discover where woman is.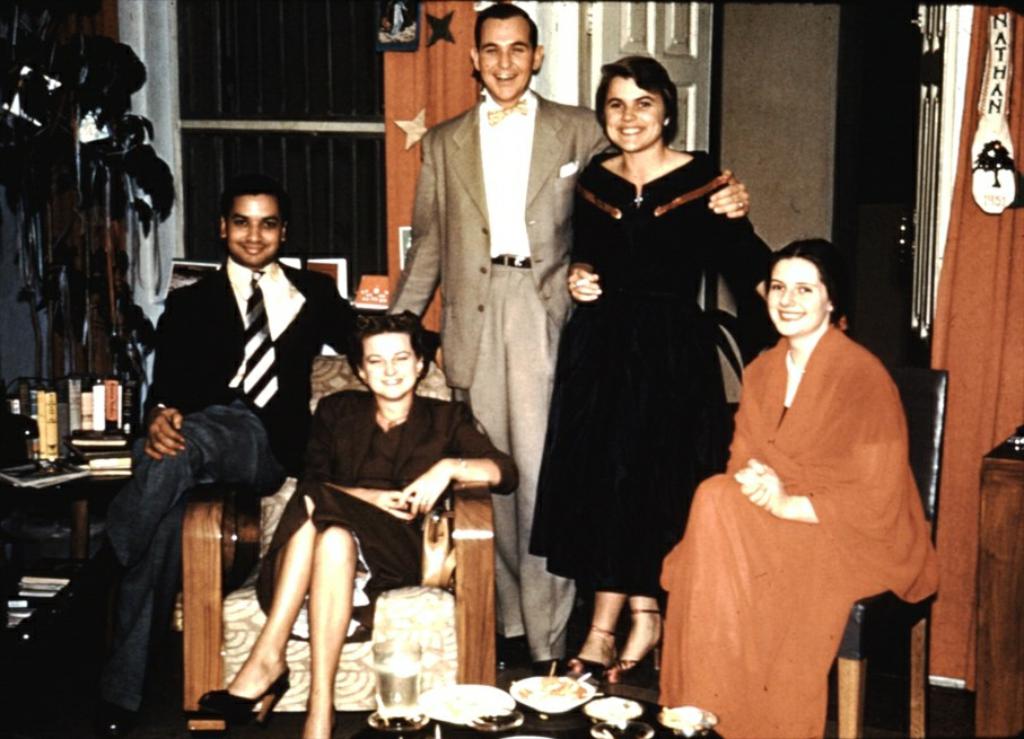
Discovered at pyautogui.locateOnScreen(527, 54, 779, 684).
